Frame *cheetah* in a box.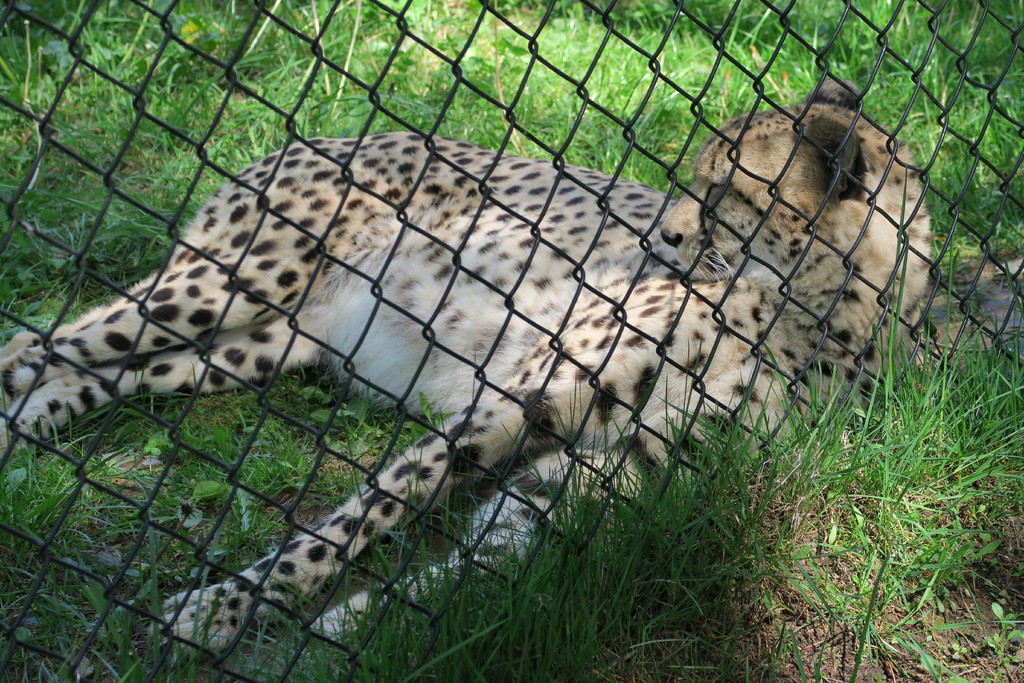
(0, 78, 936, 667).
